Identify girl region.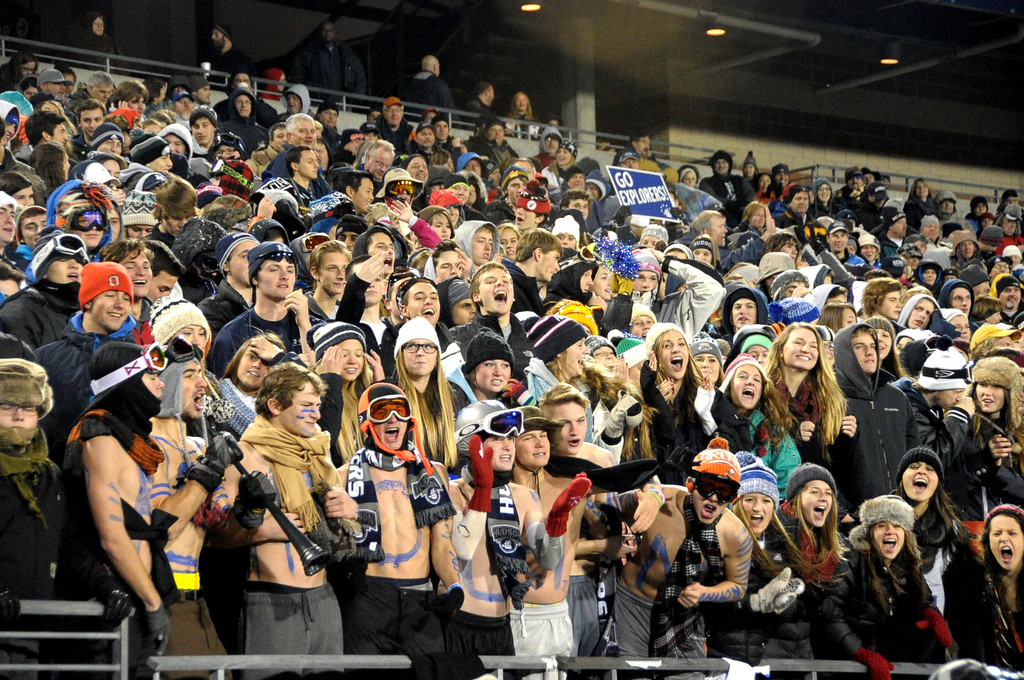
Region: box(705, 350, 801, 482).
